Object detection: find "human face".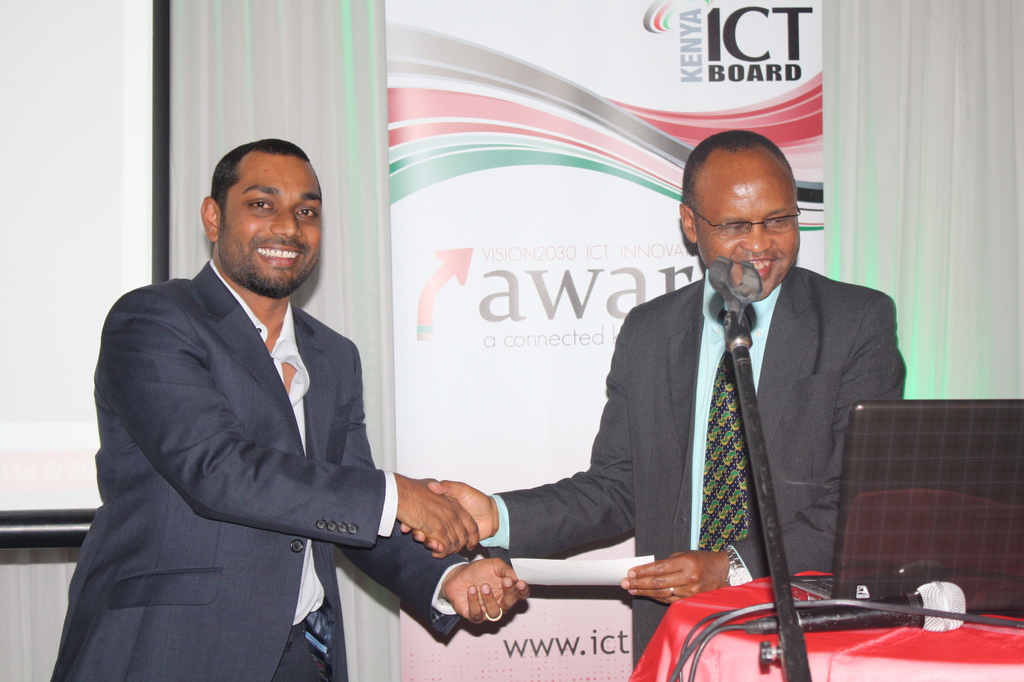
(x1=687, y1=150, x2=800, y2=317).
